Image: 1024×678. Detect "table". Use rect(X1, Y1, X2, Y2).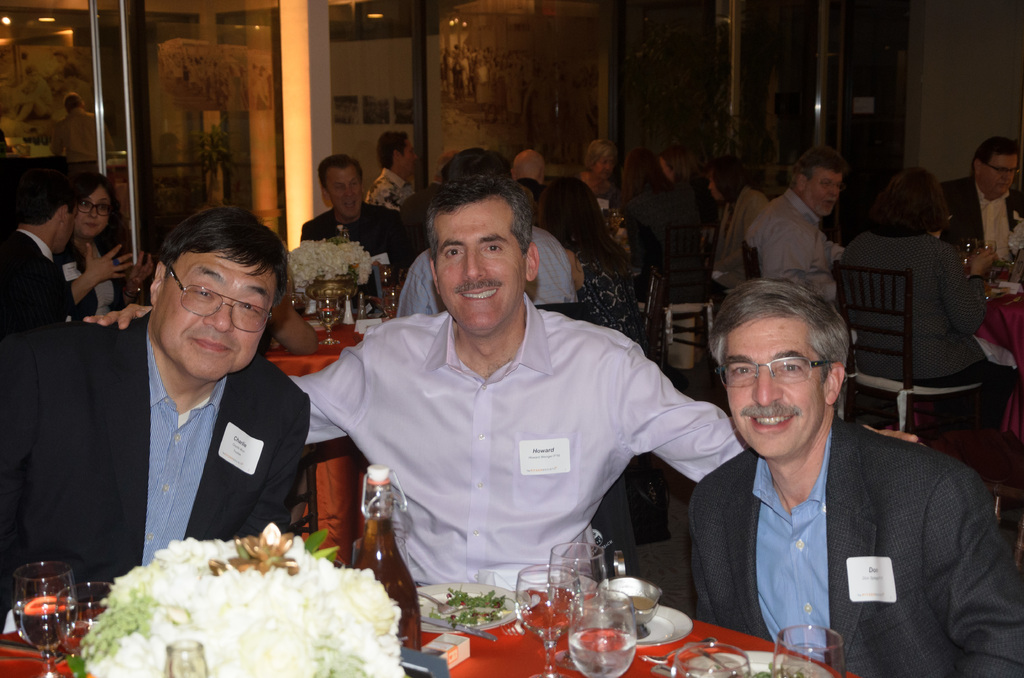
rect(0, 578, 865, 677).
